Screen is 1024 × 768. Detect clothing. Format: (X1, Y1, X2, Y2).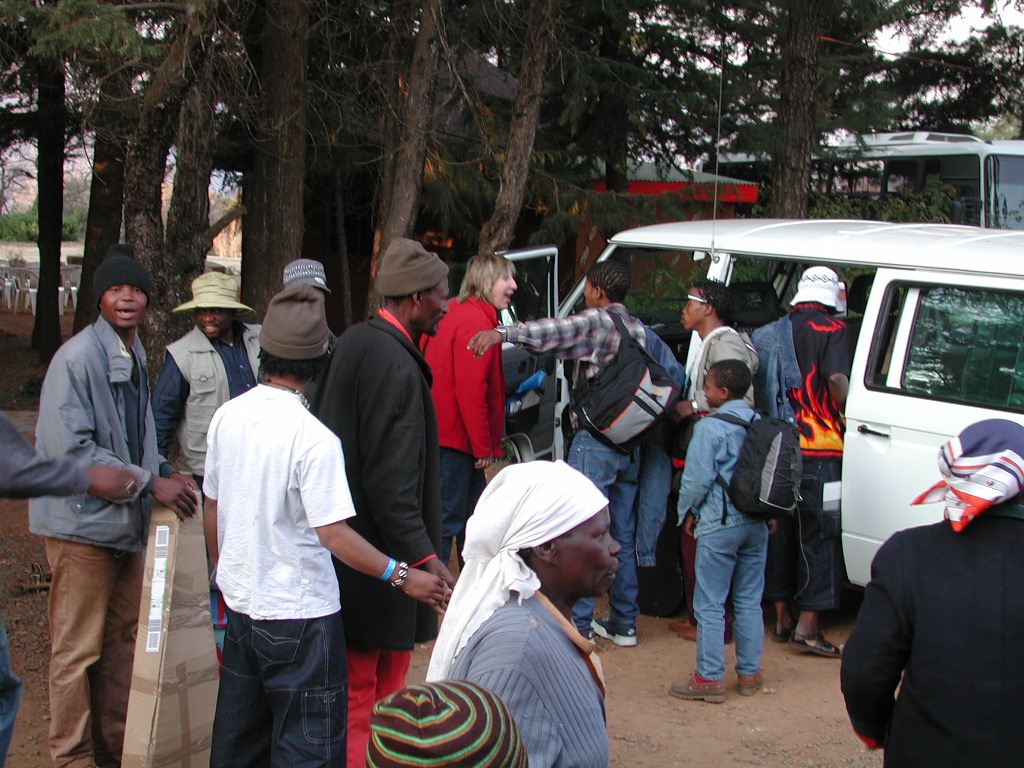
(426, 453, 485, 552).
